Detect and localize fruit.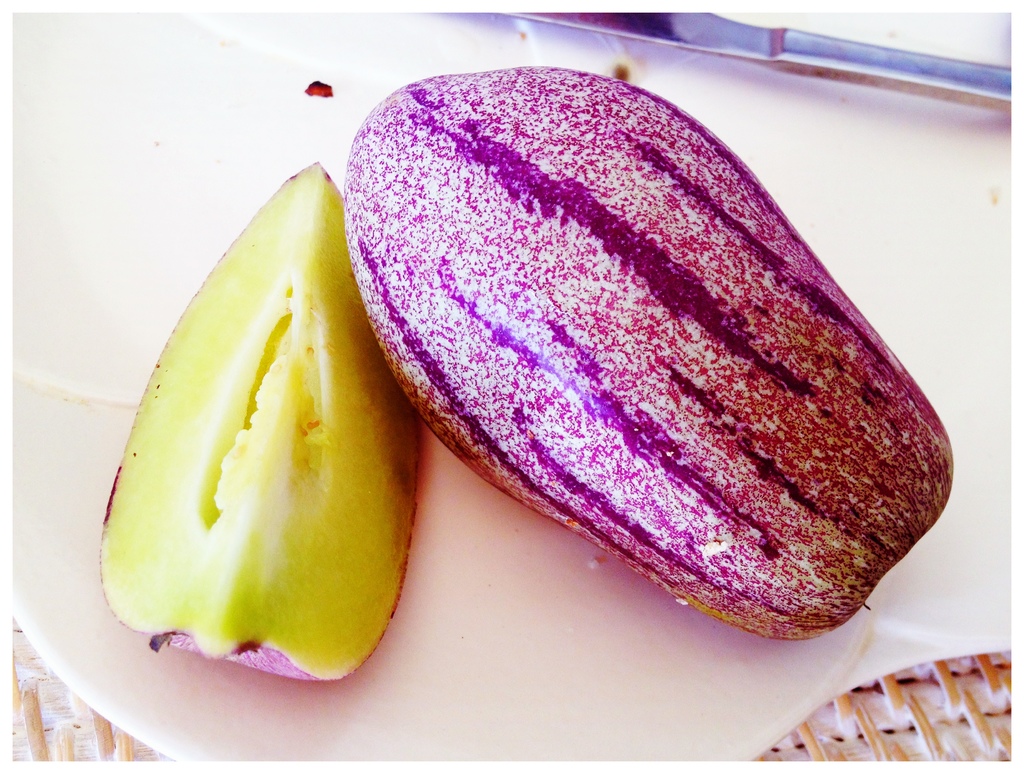
Localized at [339,68,950,647].
